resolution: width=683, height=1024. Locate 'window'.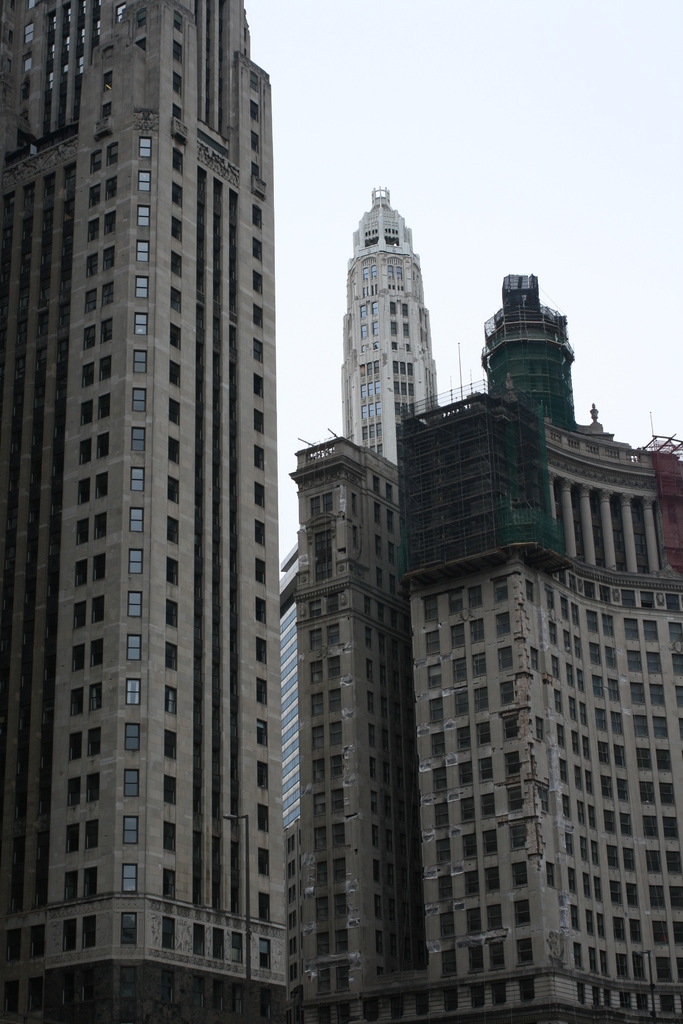
[left=652, top=685, right=667, bottom=703].
